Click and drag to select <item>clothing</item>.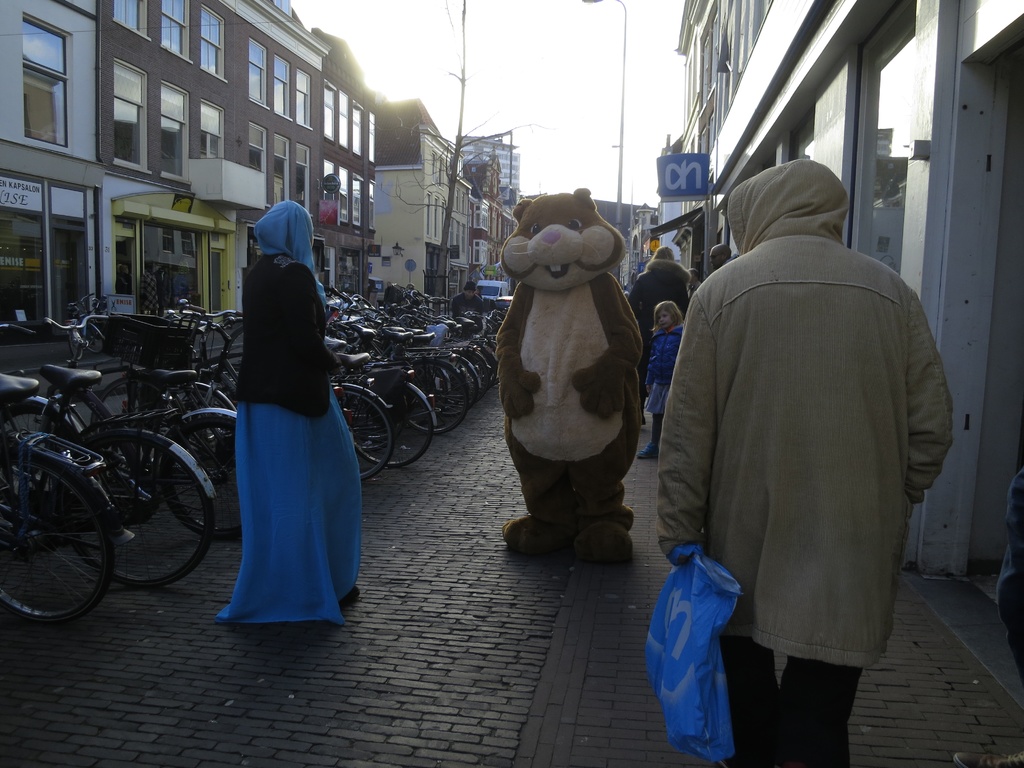
Selection: 655,163,961,739.
